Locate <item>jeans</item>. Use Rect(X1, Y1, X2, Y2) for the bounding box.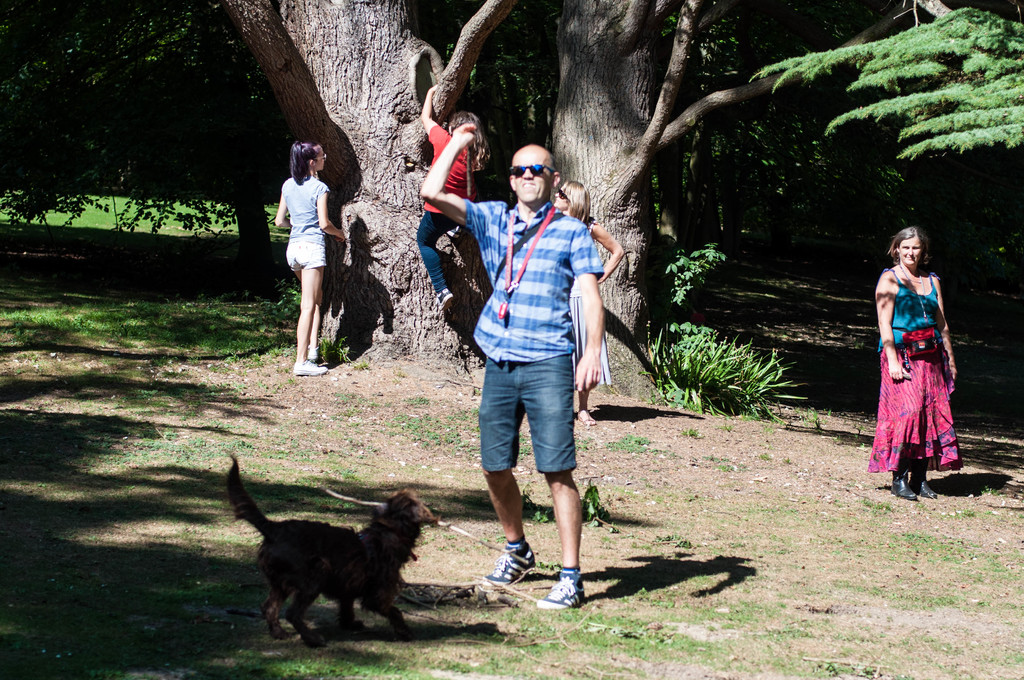
Rect(472, 346, 599, 535).
